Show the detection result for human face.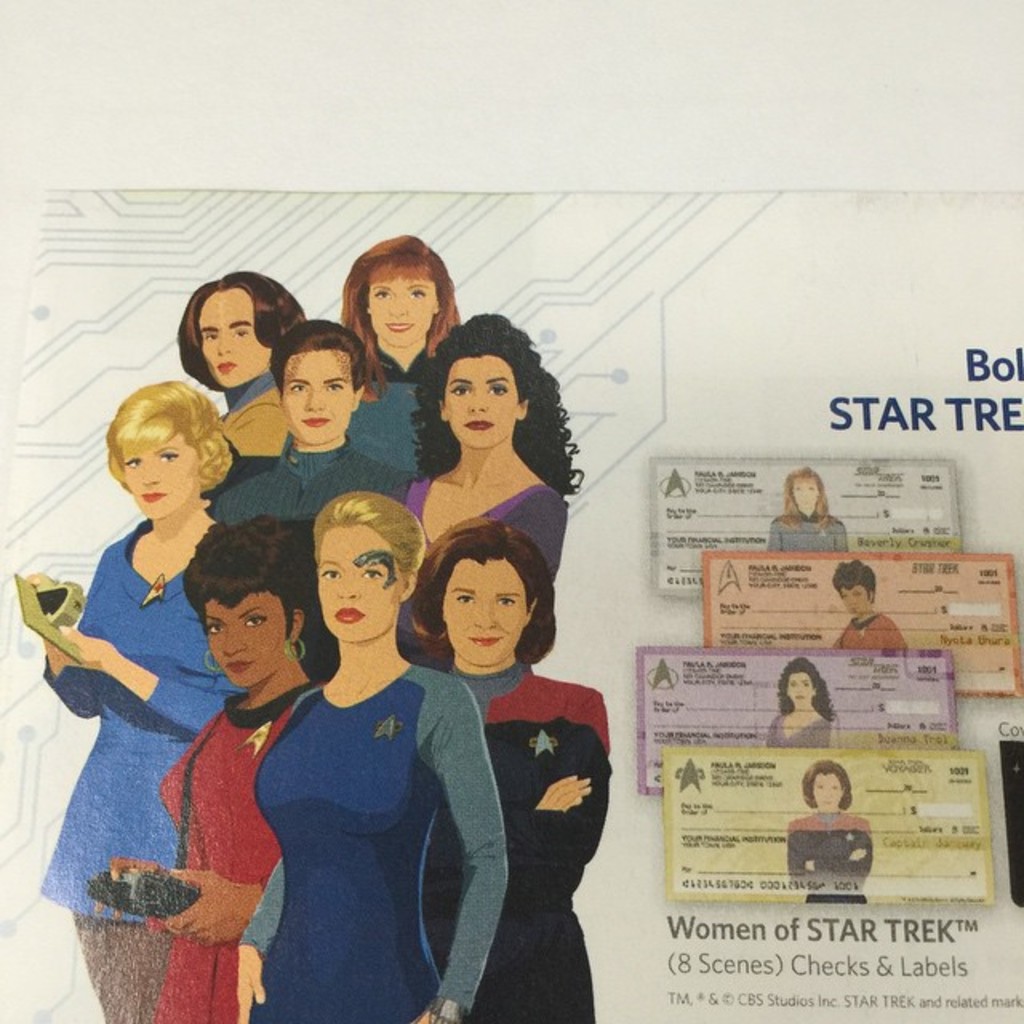
box(282, 352, 354, 438).
